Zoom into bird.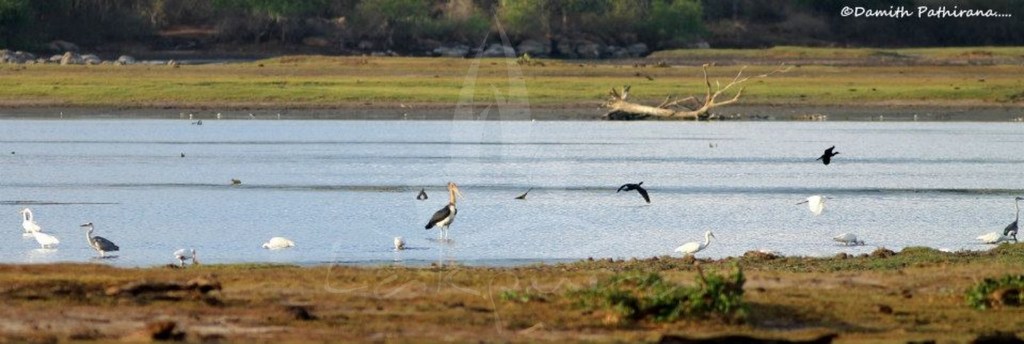
Zoom target: [260,238,292,250].
